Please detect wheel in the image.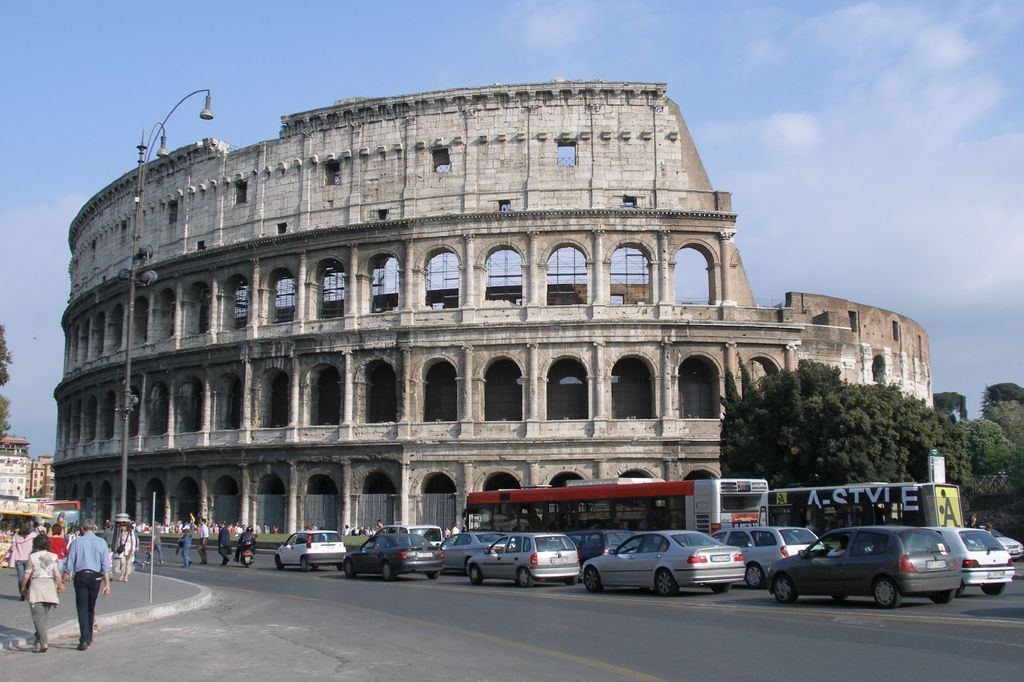
712 582 731 594.
